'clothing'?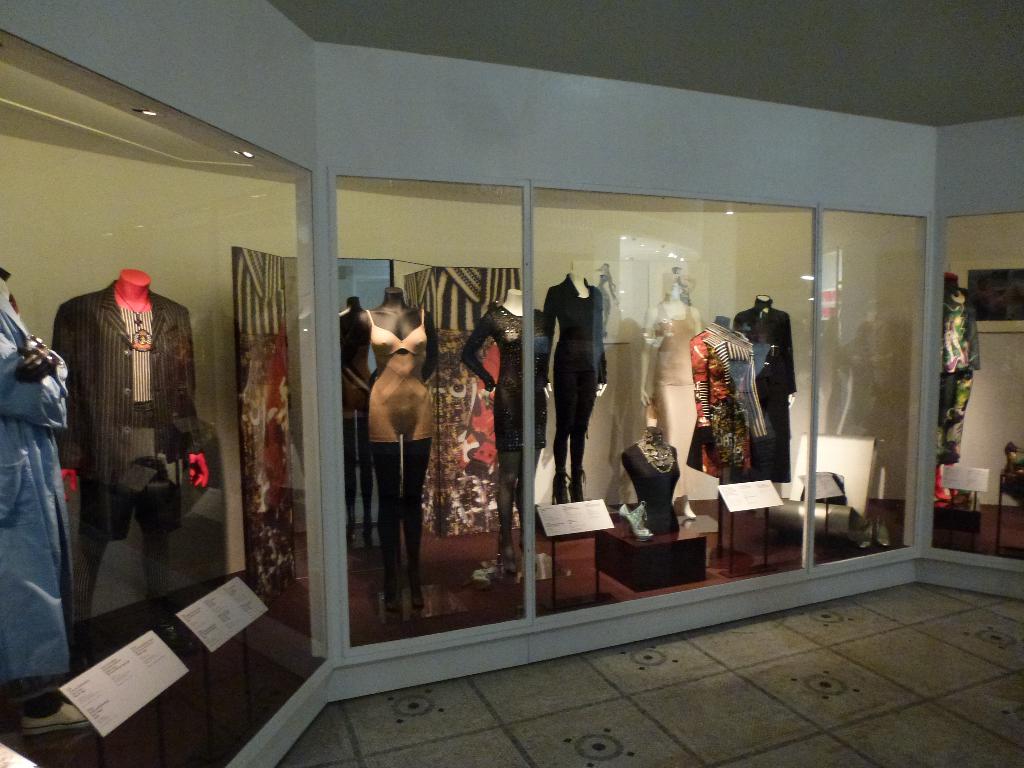
692/330/757/484
